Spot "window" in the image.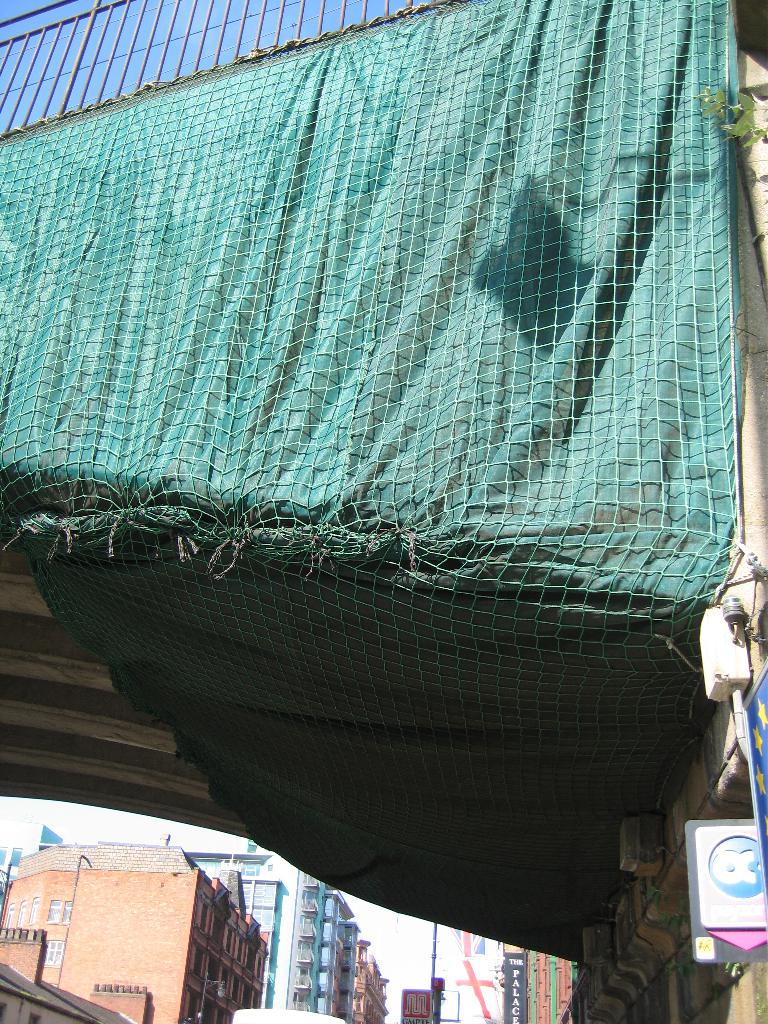
"window" found at <region>0, 844, 10, 867</region>.
